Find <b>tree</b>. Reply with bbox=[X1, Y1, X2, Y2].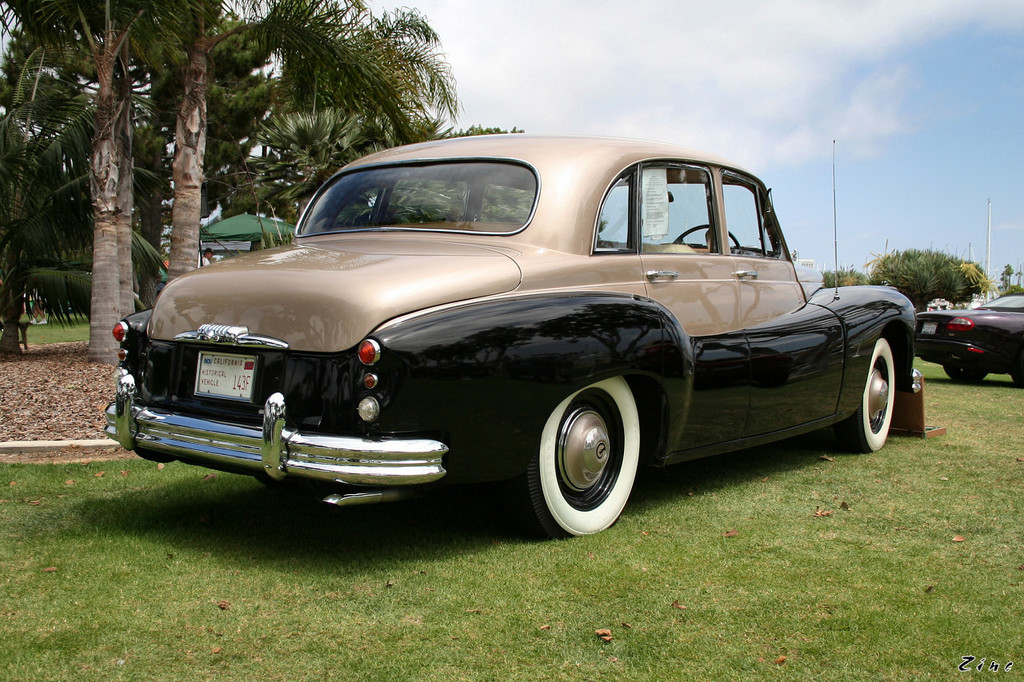
bbox=[1005, 265, 1014, 289].
